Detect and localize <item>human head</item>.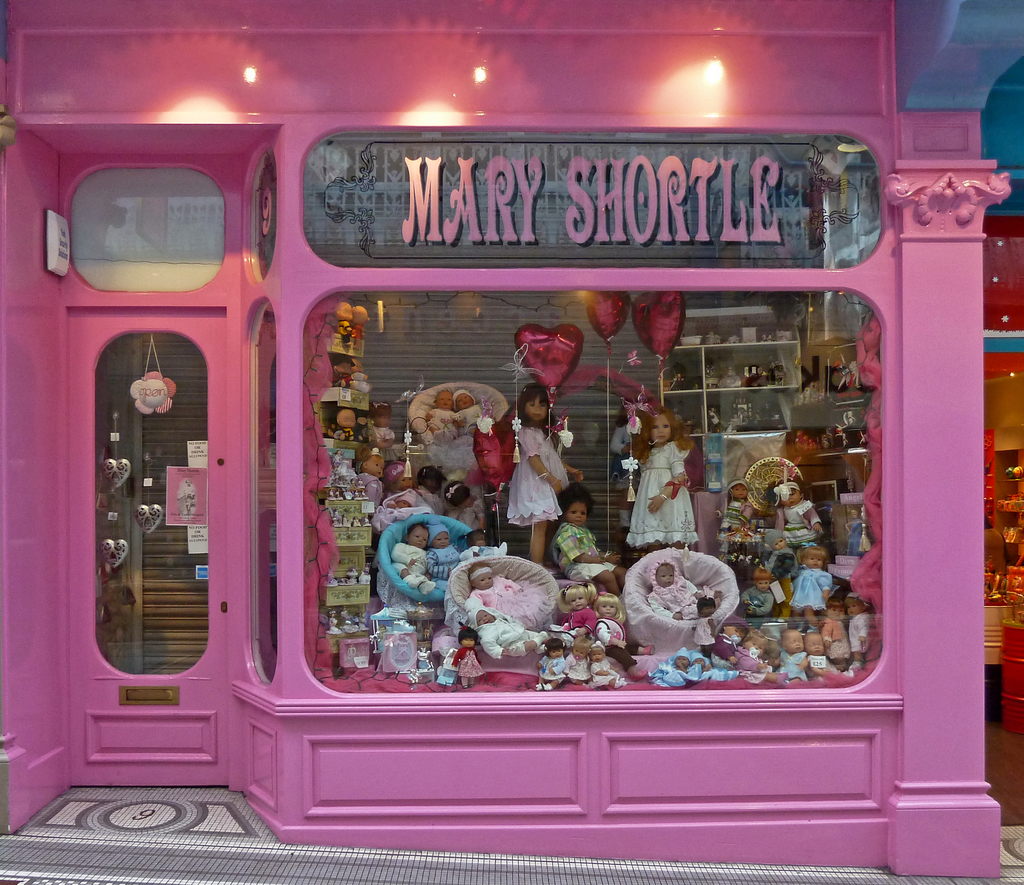
Localized at 352, 448, 384, 476.
